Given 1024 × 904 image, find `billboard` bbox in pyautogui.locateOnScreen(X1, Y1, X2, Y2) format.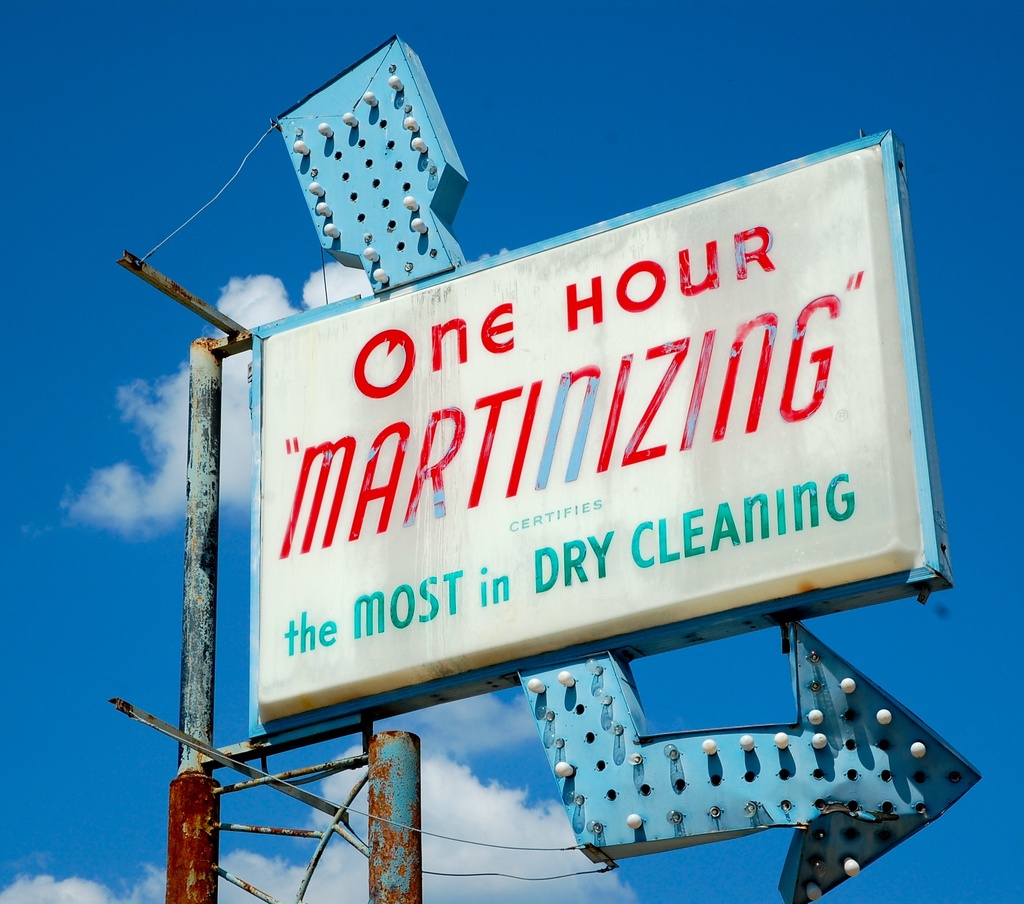
pyautogui.locateOnScreen(250, 137, 944, 711).
